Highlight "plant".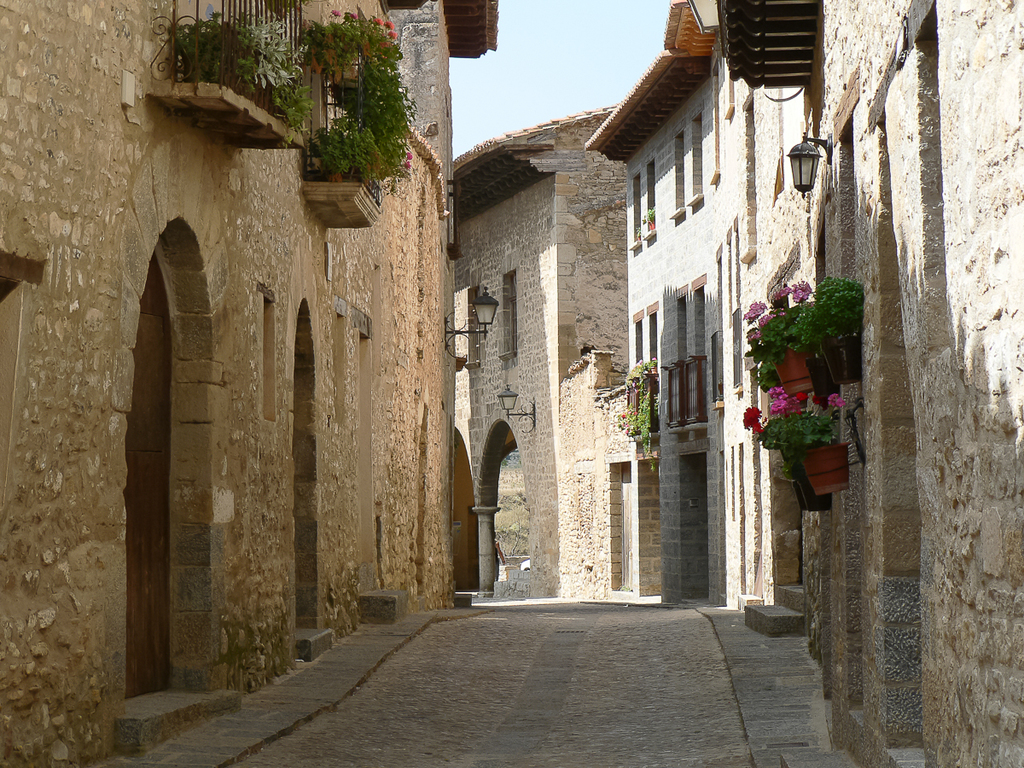
Highlighted region: left=747, top=248, right=862, bottom=535.
